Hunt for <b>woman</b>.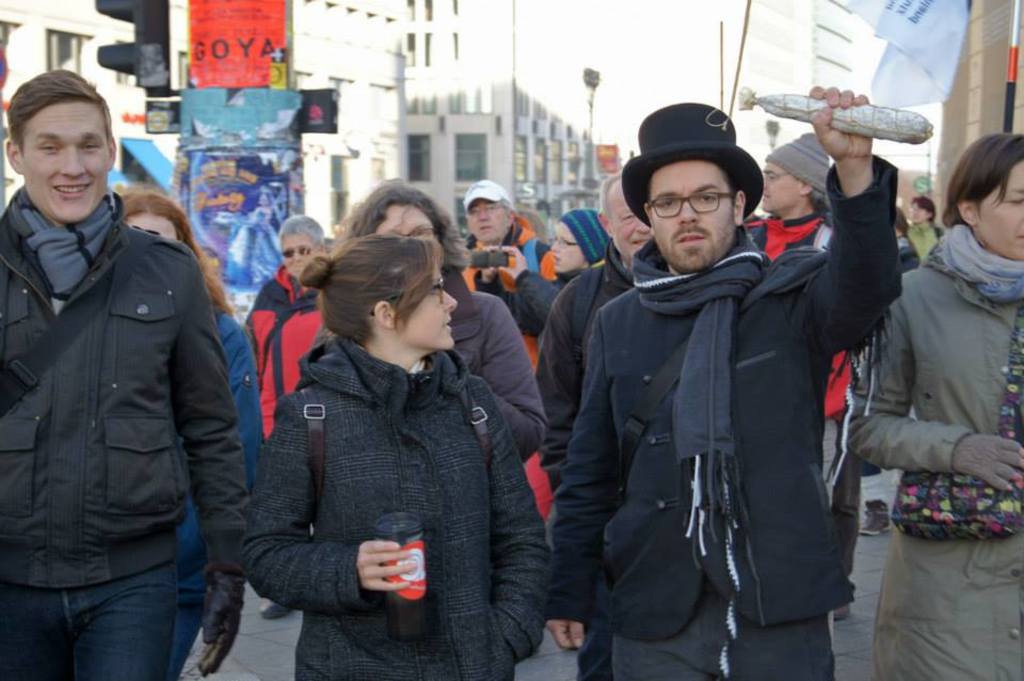
Hunted down at [103,189,269,680].
